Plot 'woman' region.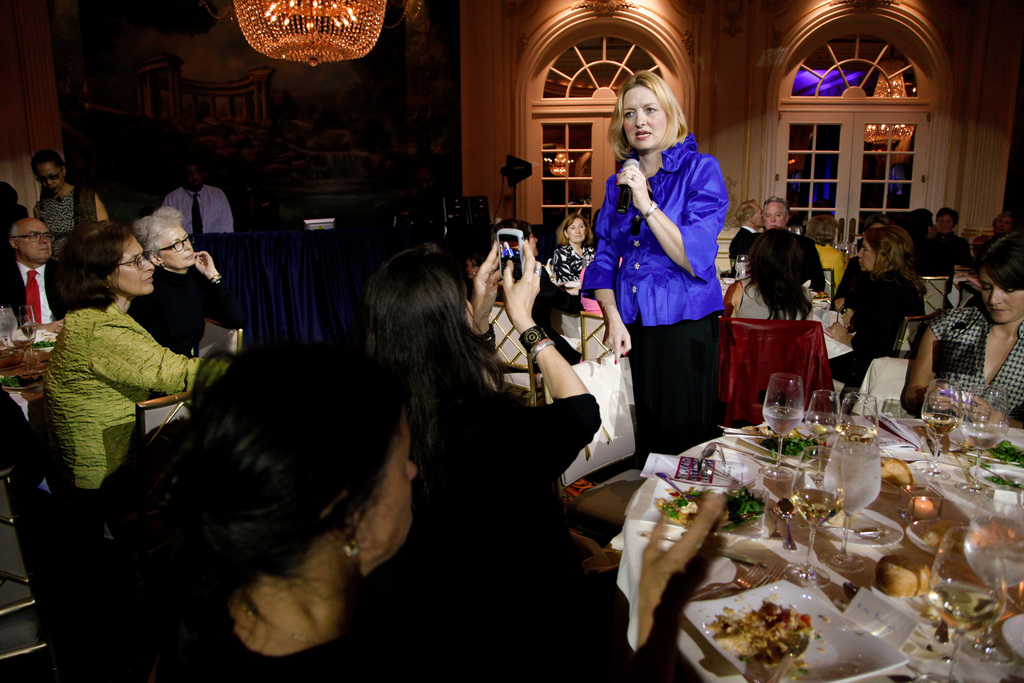
Plotted at bbox=(74, 374, 415, 682).
